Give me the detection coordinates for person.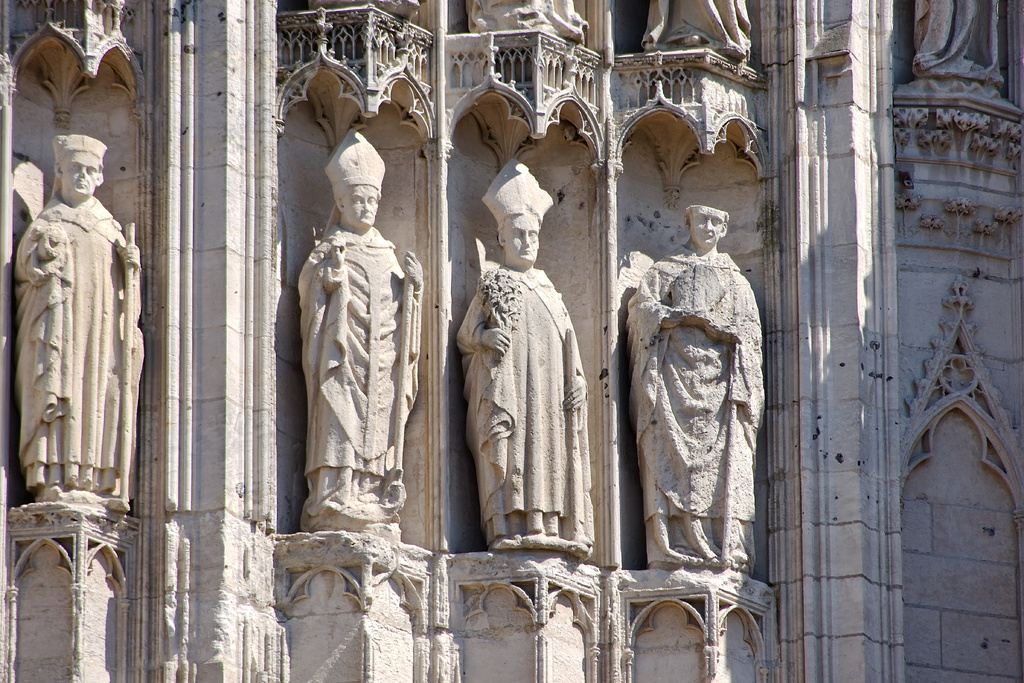
region(296, 128, 426, 545).
